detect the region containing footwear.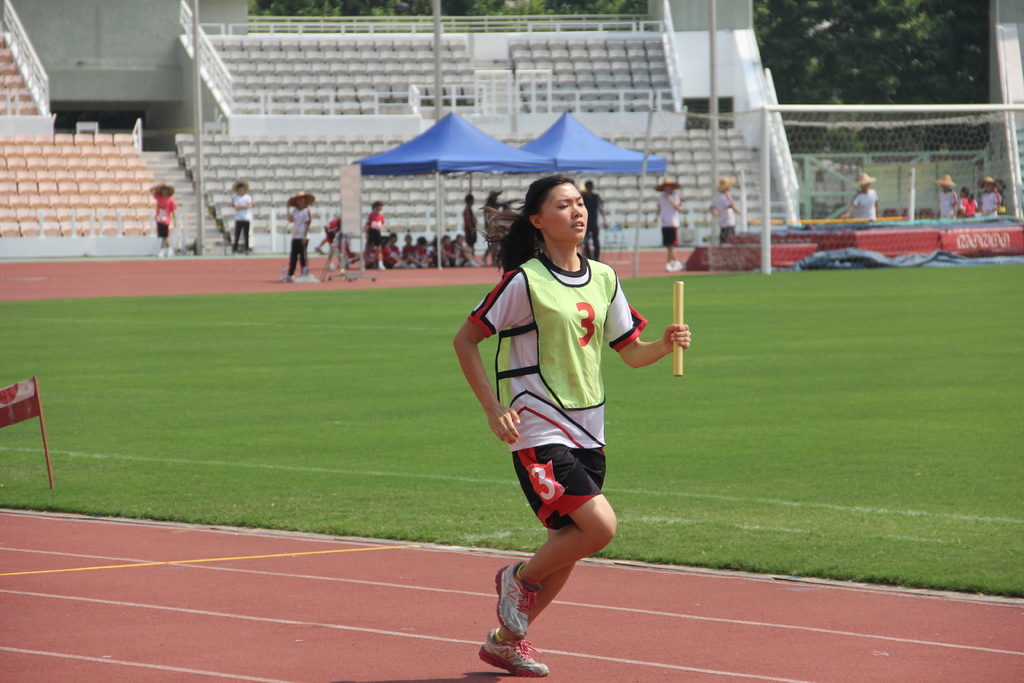
detection(378, 263, 385, 273).
